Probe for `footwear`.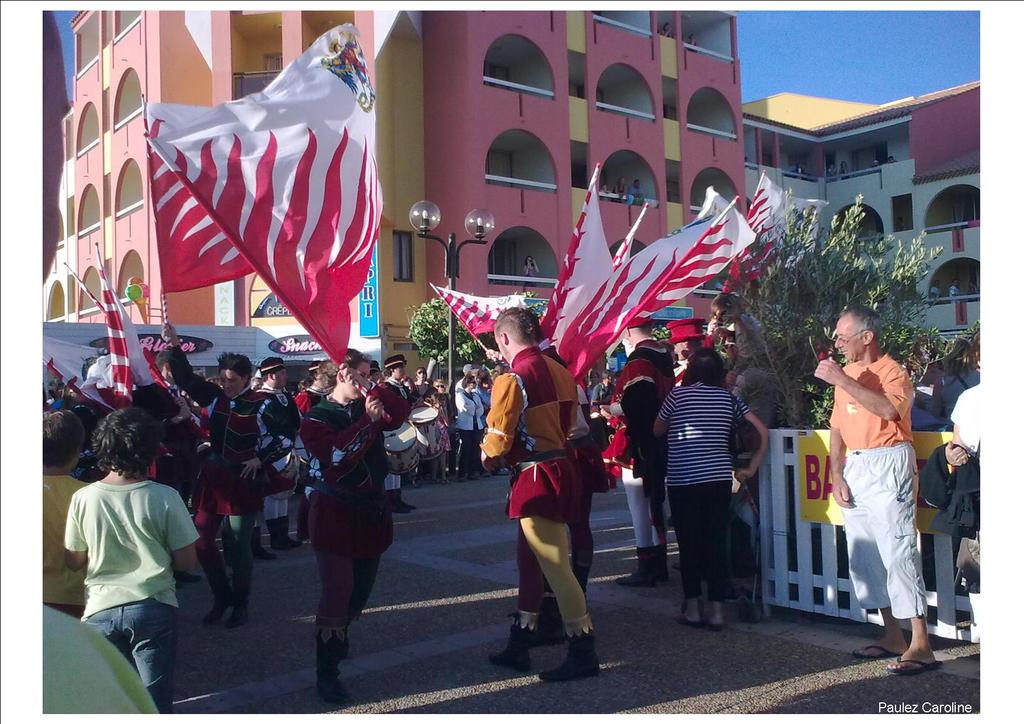
Probe result: detection(707, 619, 721, 634).
